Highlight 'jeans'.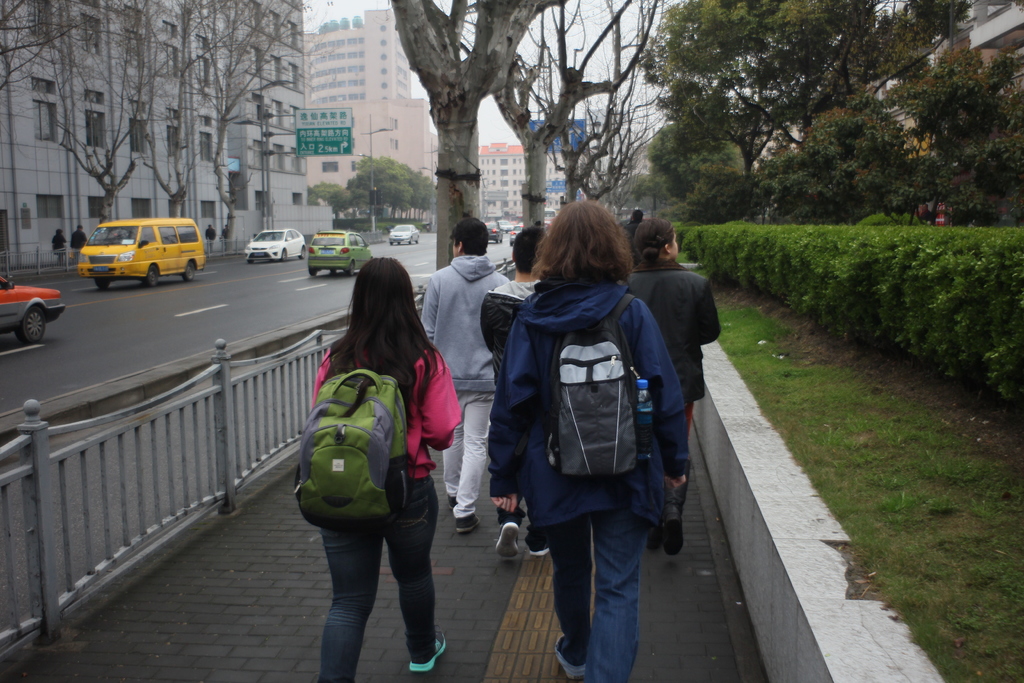
Highlighted region: bbox=(540, 513, 656, 682).
